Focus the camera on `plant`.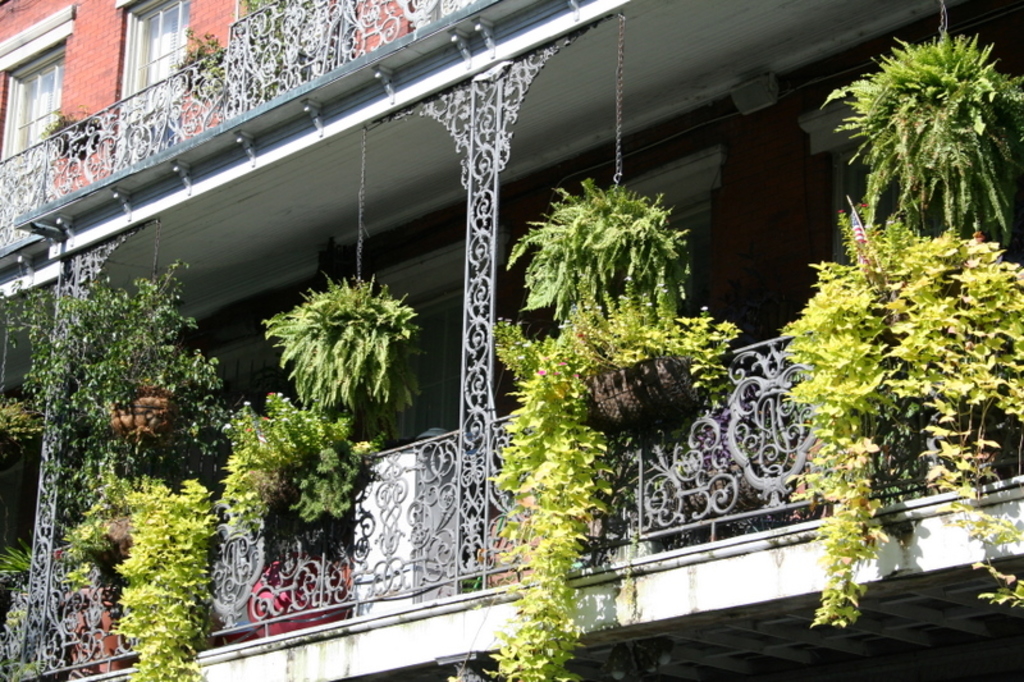
Focus region: detection(257, 279, 428, 417).
